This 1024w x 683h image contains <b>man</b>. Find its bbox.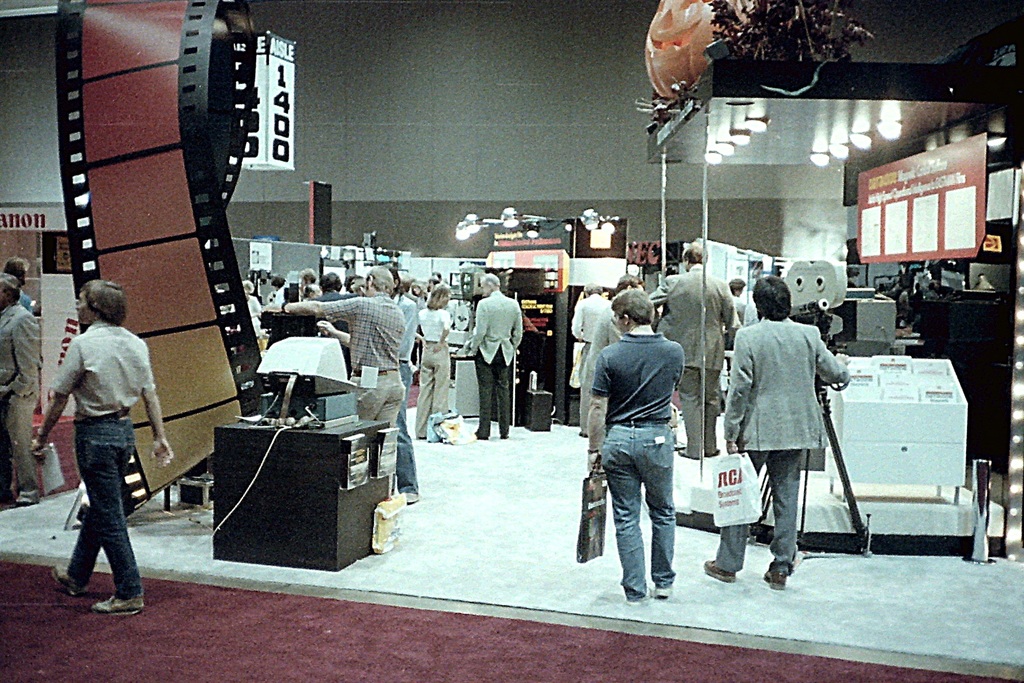
[left=587, top=270, right=652, bottom=457].
